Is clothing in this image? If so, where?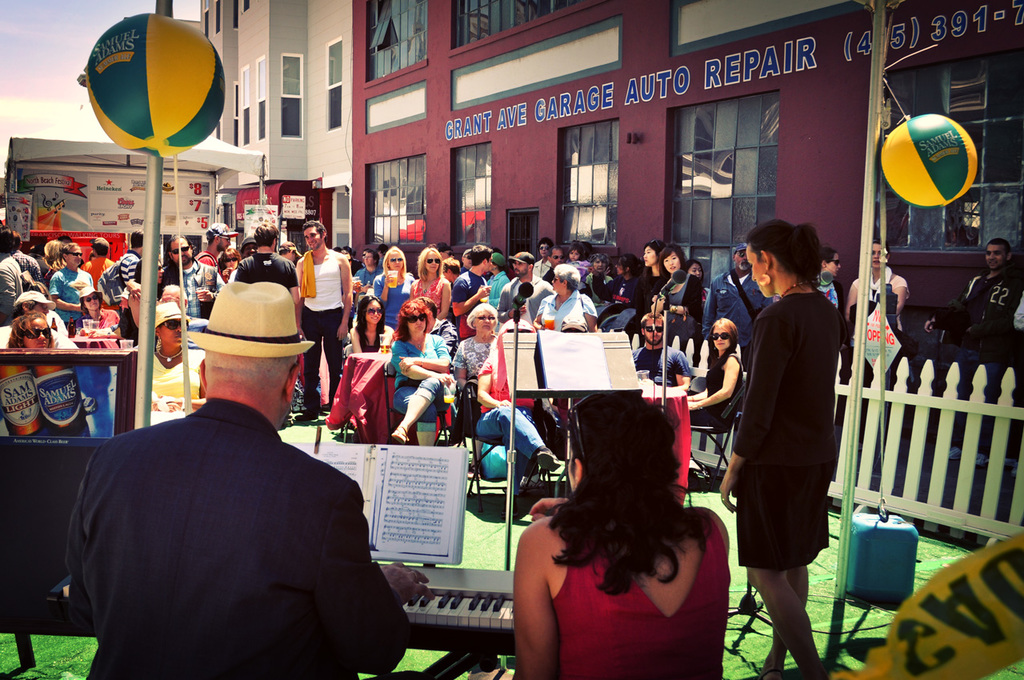
Yes, at bbox=(233, 254, 302, 287).
